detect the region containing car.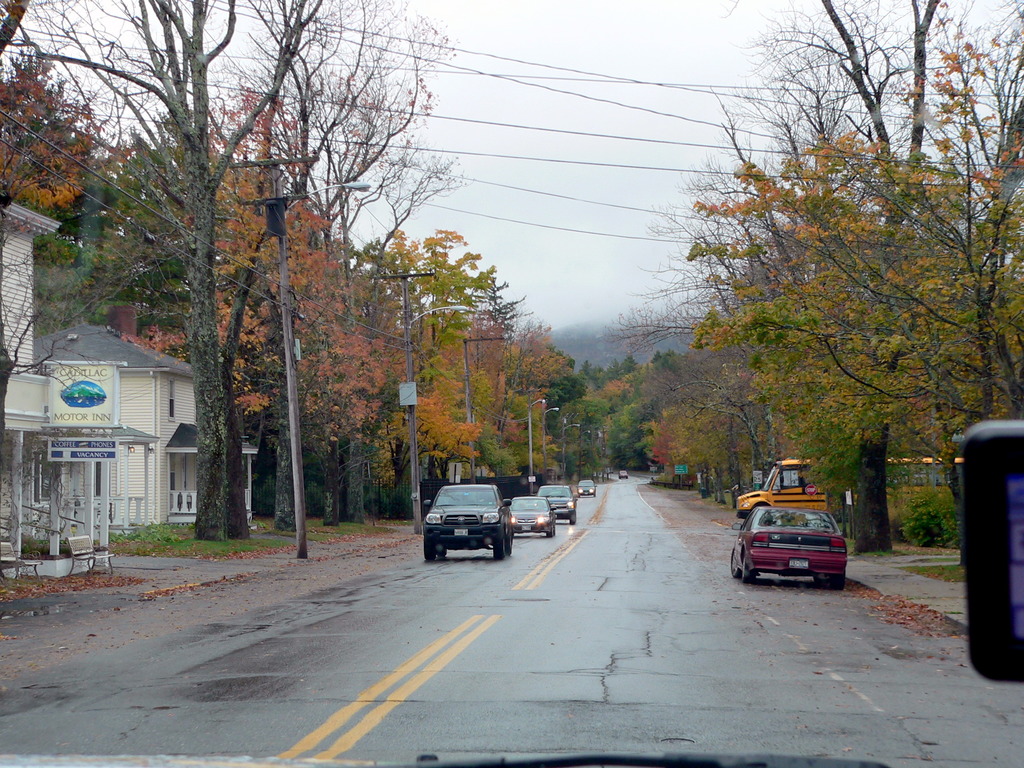
pyautogui.locateOnScreen(578, 479, 593, 496).
